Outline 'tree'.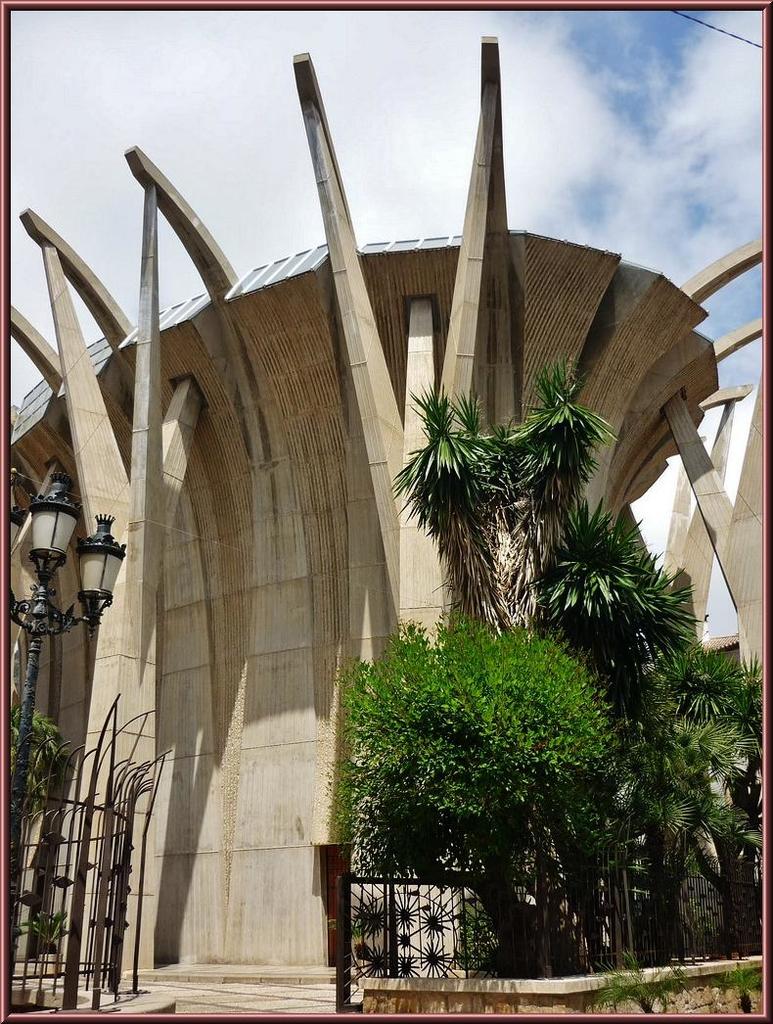
Outline: <bbox>614, 685, 772, 969</bbox>.
